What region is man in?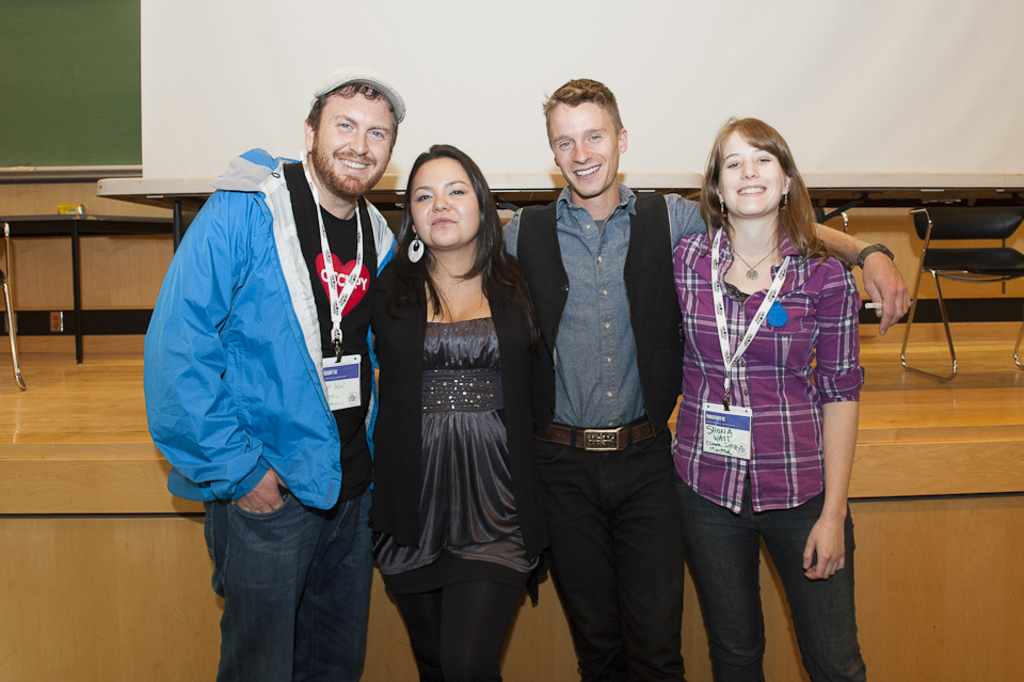
x1=135, y1=79, x2=411, y2=681.
